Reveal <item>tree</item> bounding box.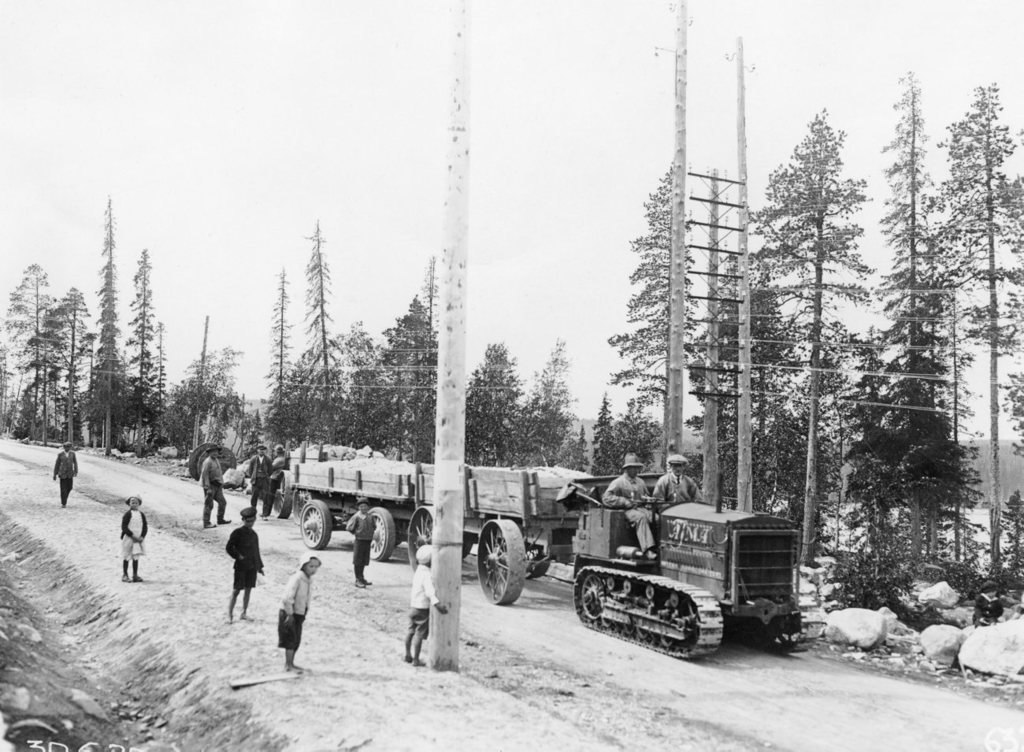
Revealed: select_region(514, 329, 581, 470).
